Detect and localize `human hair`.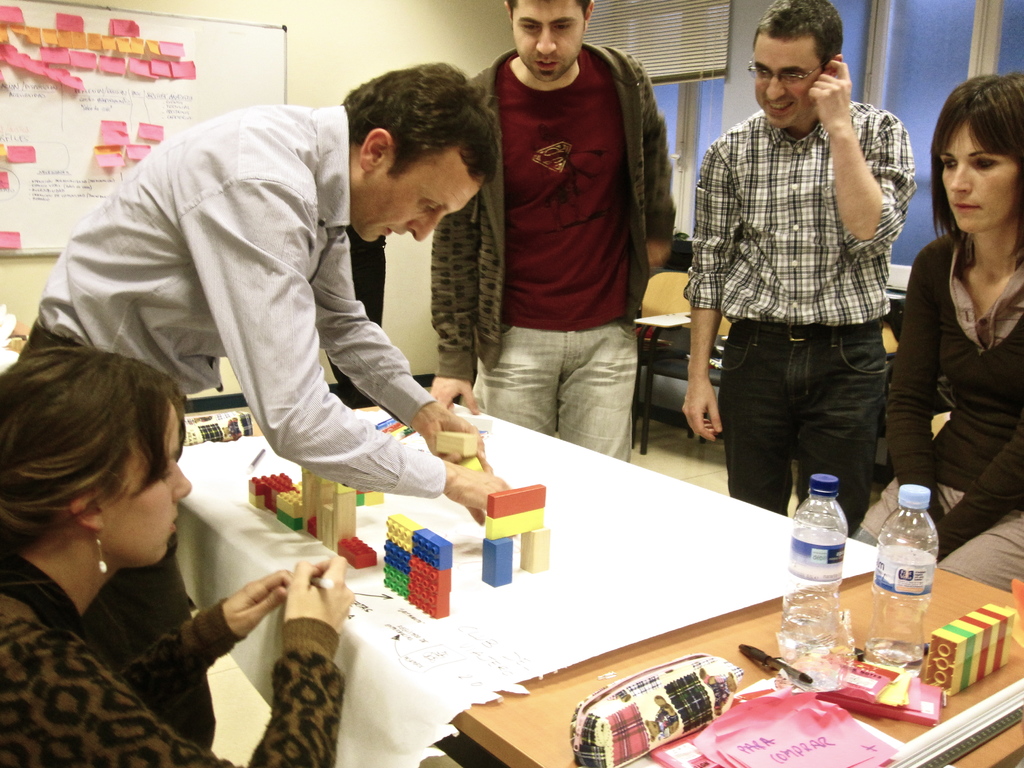
Localized at crop(339, 61, 498, 200).
